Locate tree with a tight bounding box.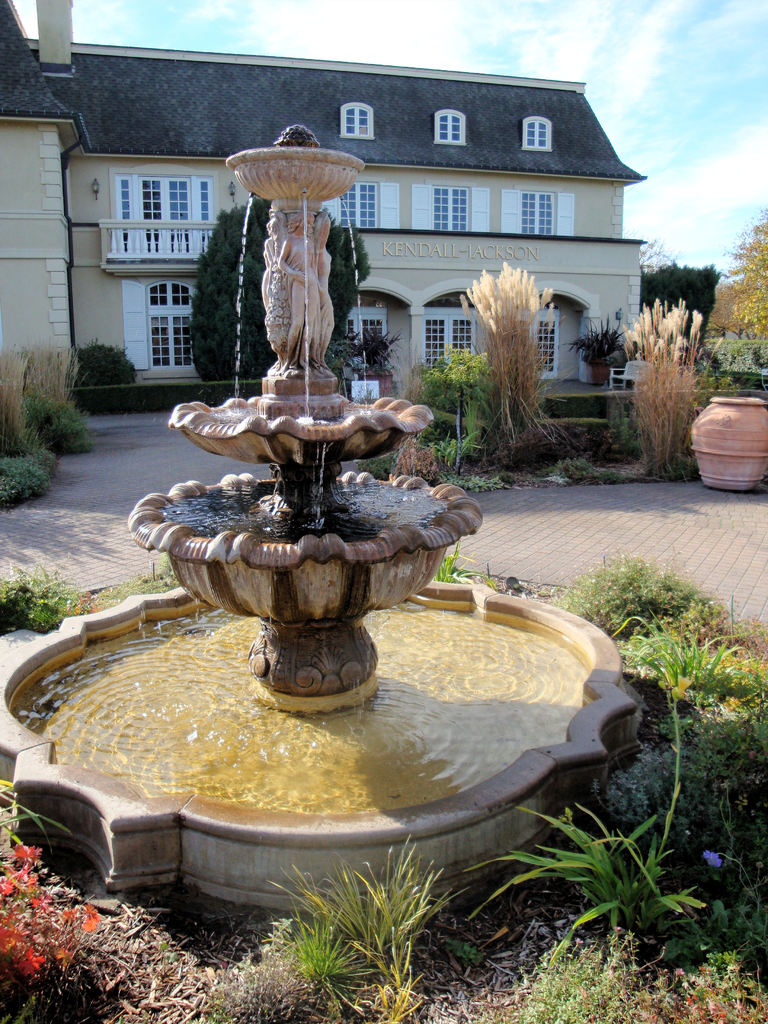
(724, 200, 767, 342).
